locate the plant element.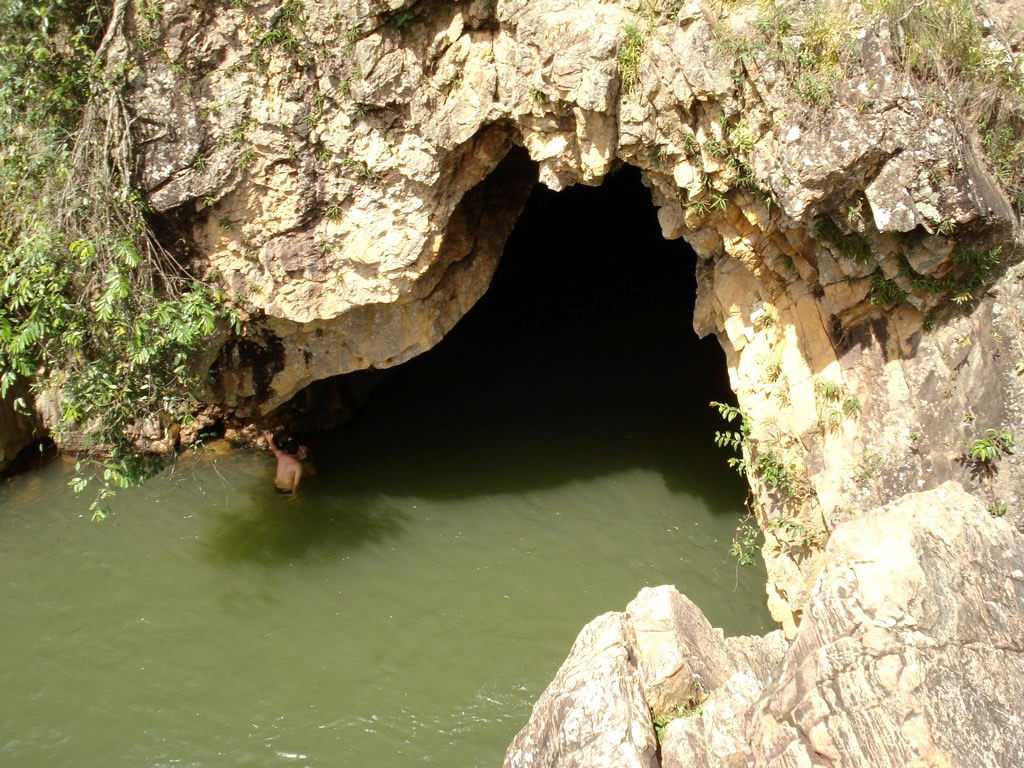
Element bbox: bbox=(218, 215, 234, 229).
